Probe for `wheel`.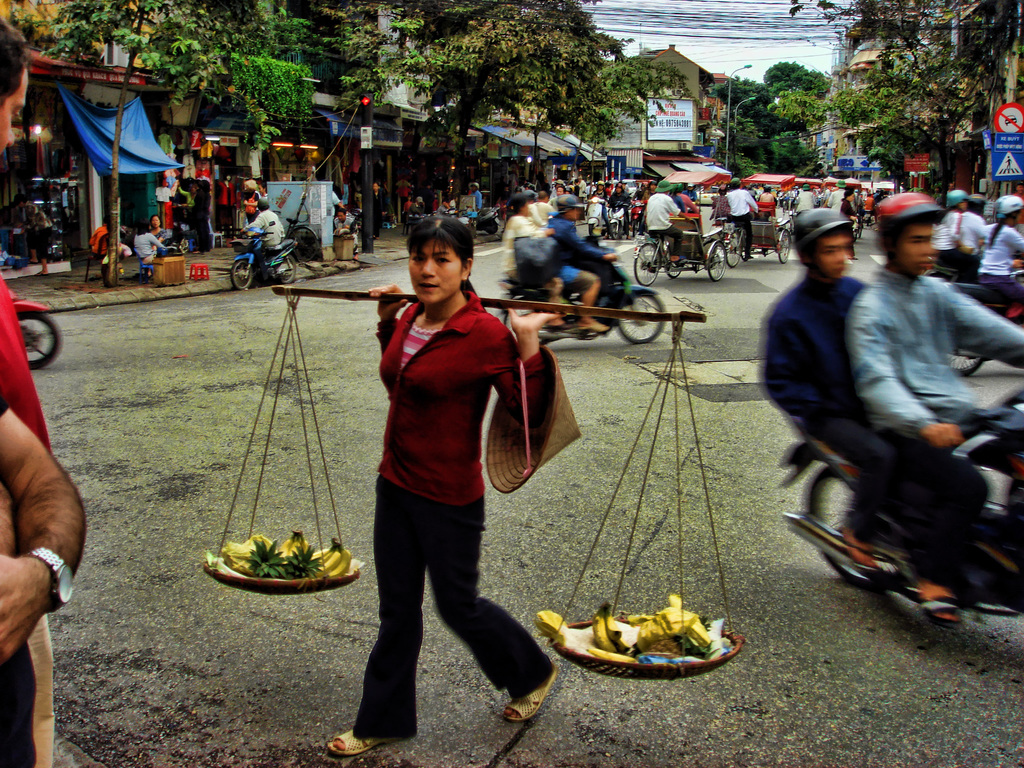
Probe result: <bbox>780, 230, 789, 264</bbox>.
